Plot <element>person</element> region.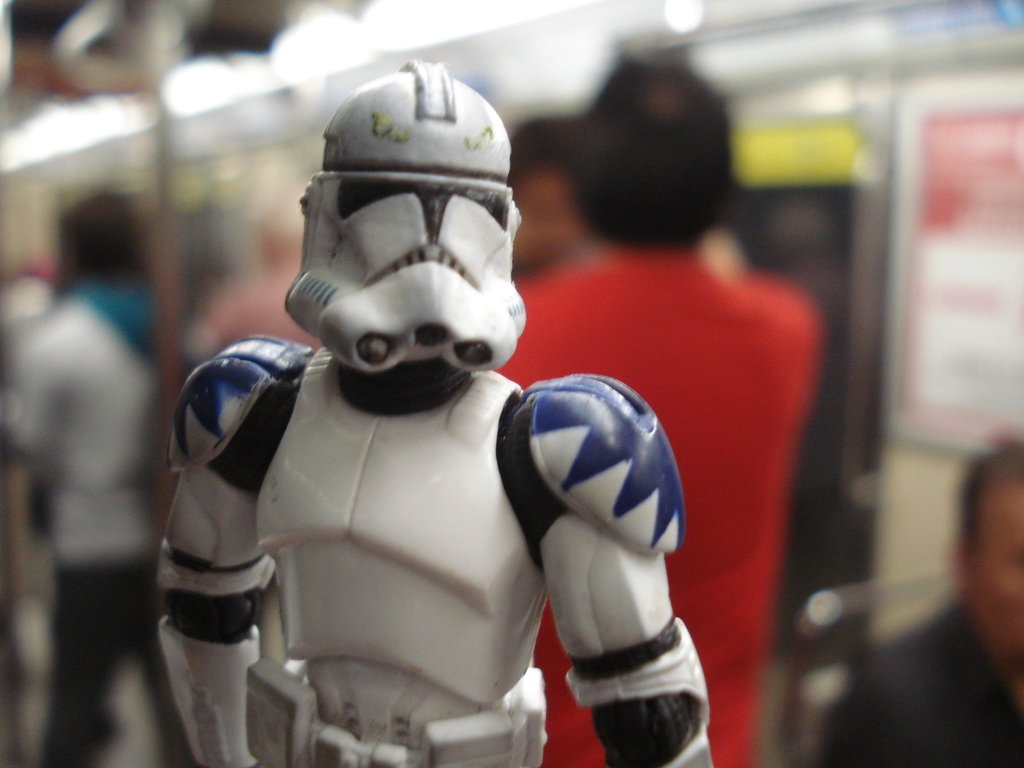
Plotted at <region>156, 54, 721, 767</region>.
